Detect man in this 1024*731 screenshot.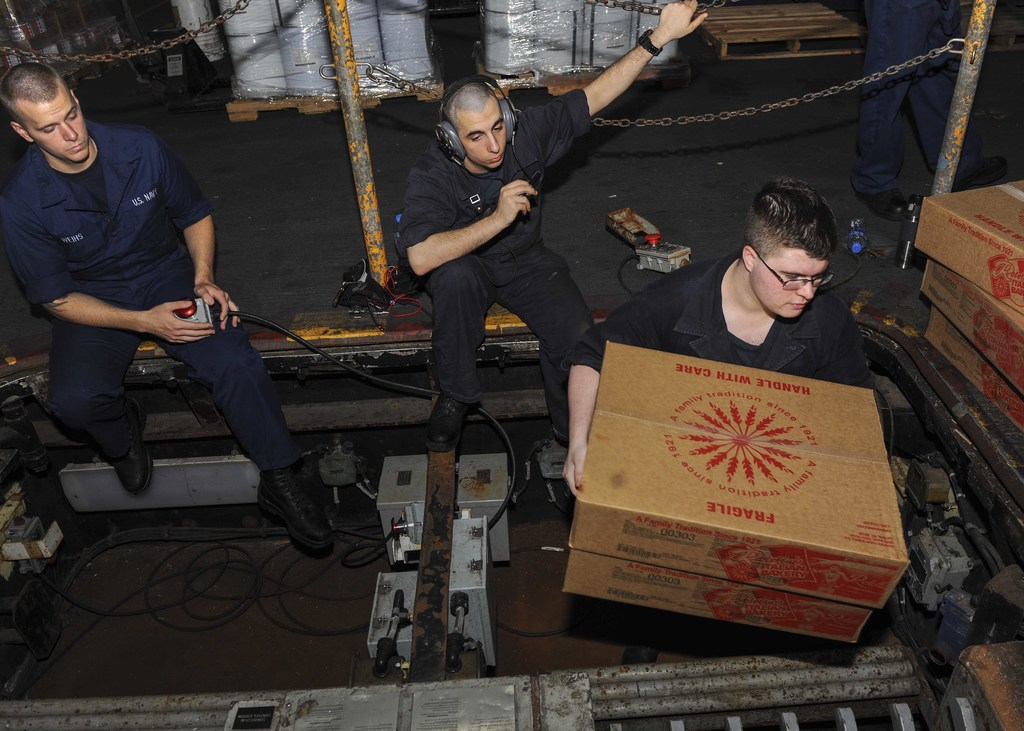
Detection: rect(854, 0, 1007, 225).
